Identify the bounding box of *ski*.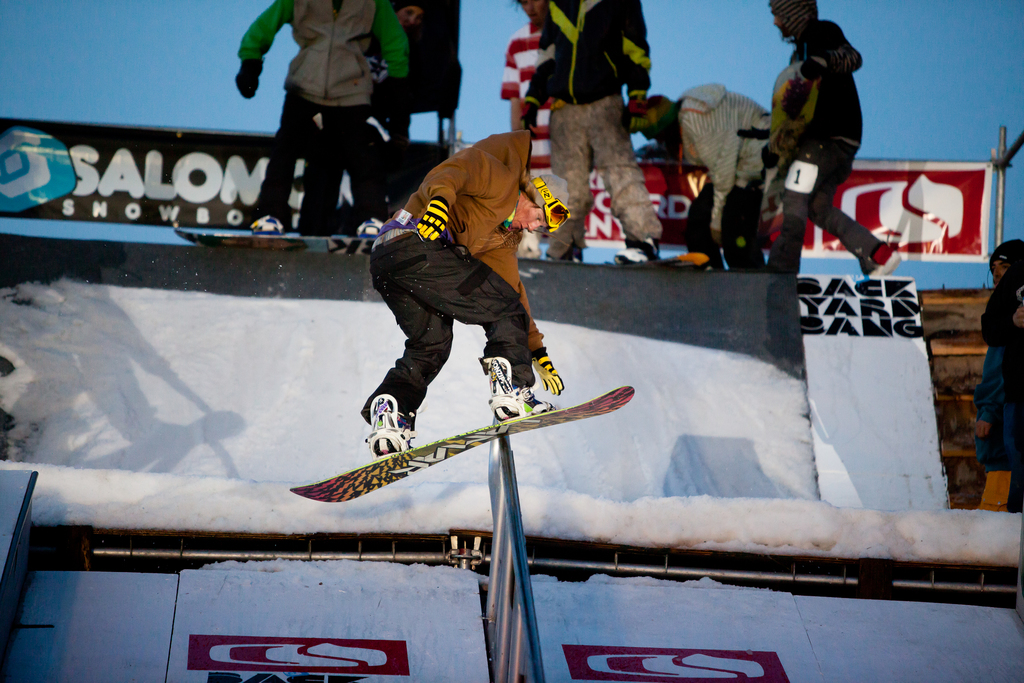
detection(174, 226, 309, 253).
